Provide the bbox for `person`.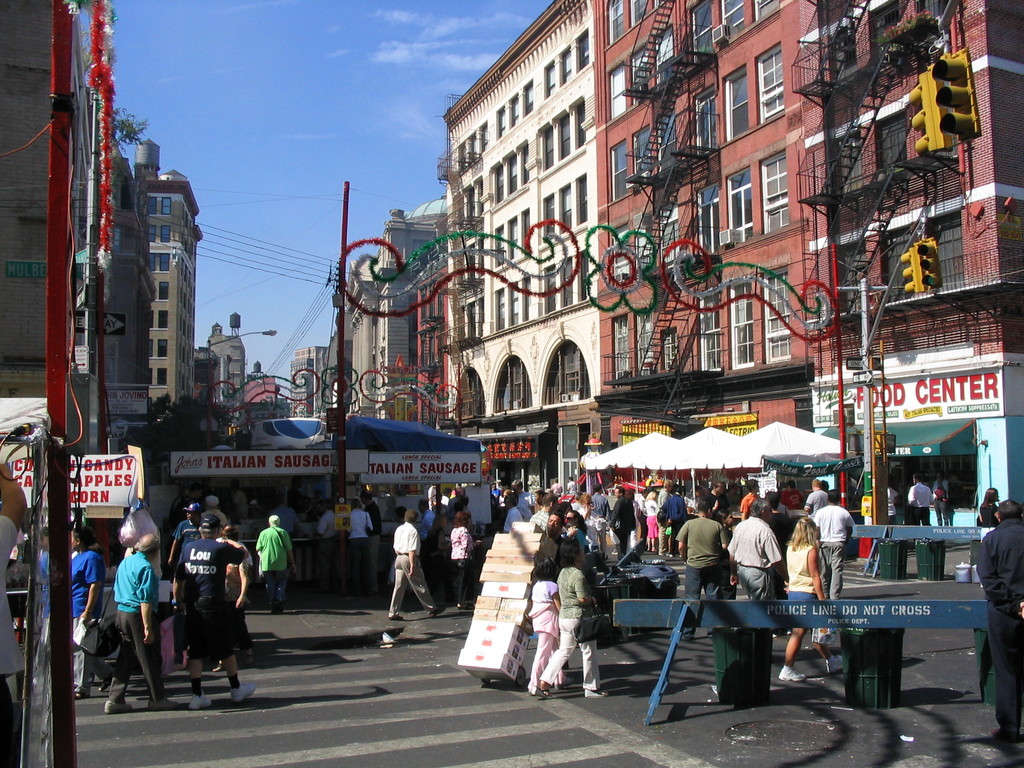
646, 490, 657, 549.
